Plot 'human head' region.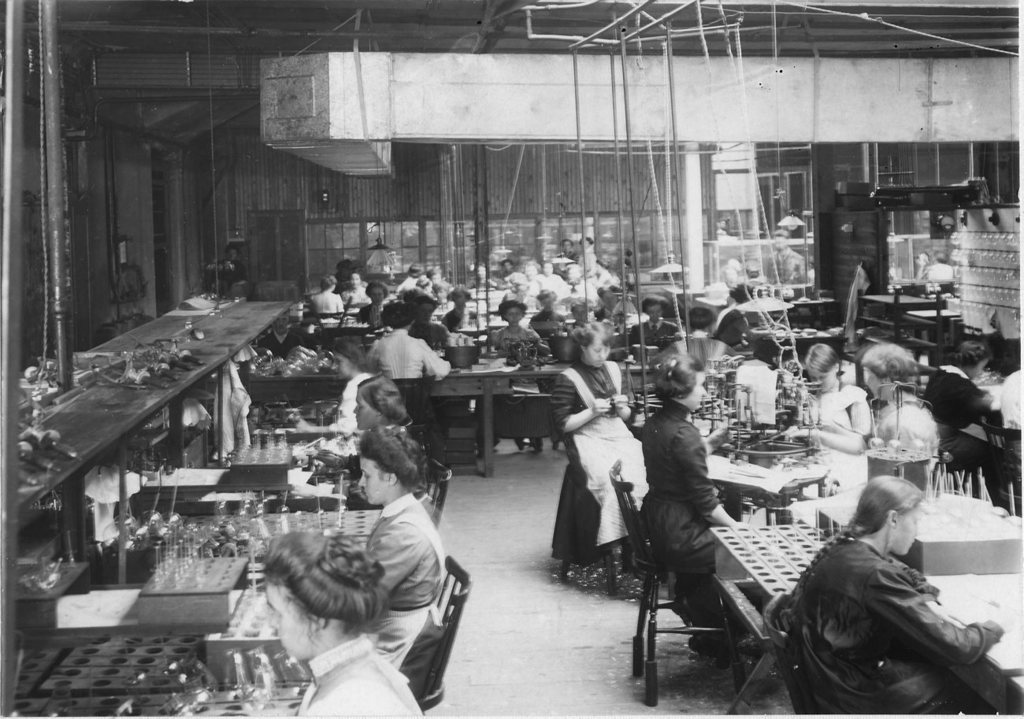
Plotted at bbox=[258, 528, 391, 670].
